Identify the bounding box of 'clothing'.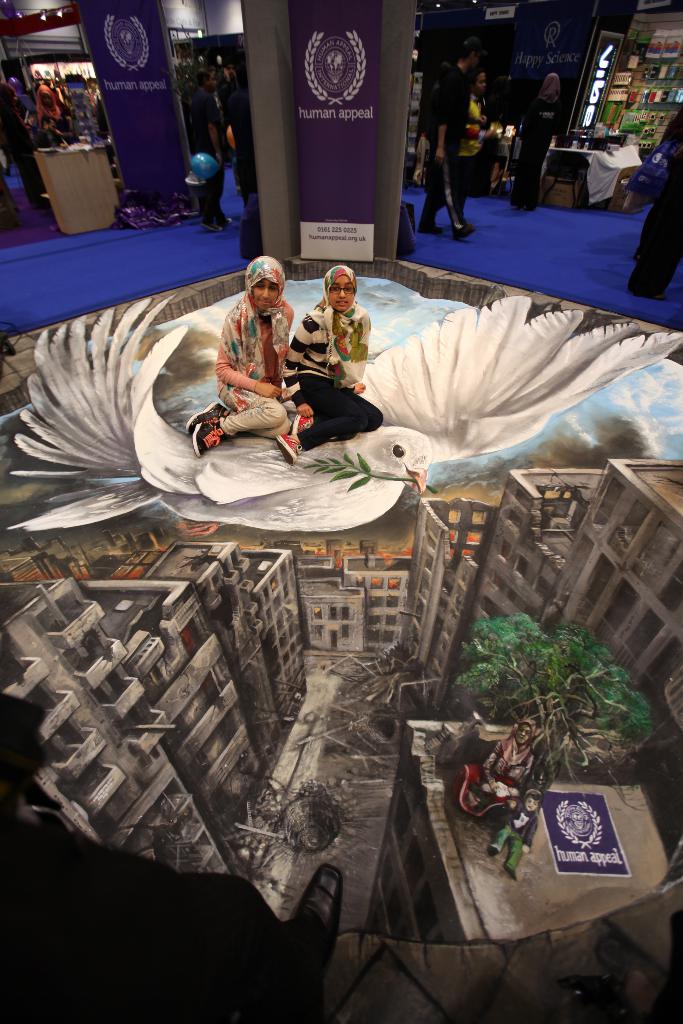
x1=489, y1=810, x2=539, y2=860.
